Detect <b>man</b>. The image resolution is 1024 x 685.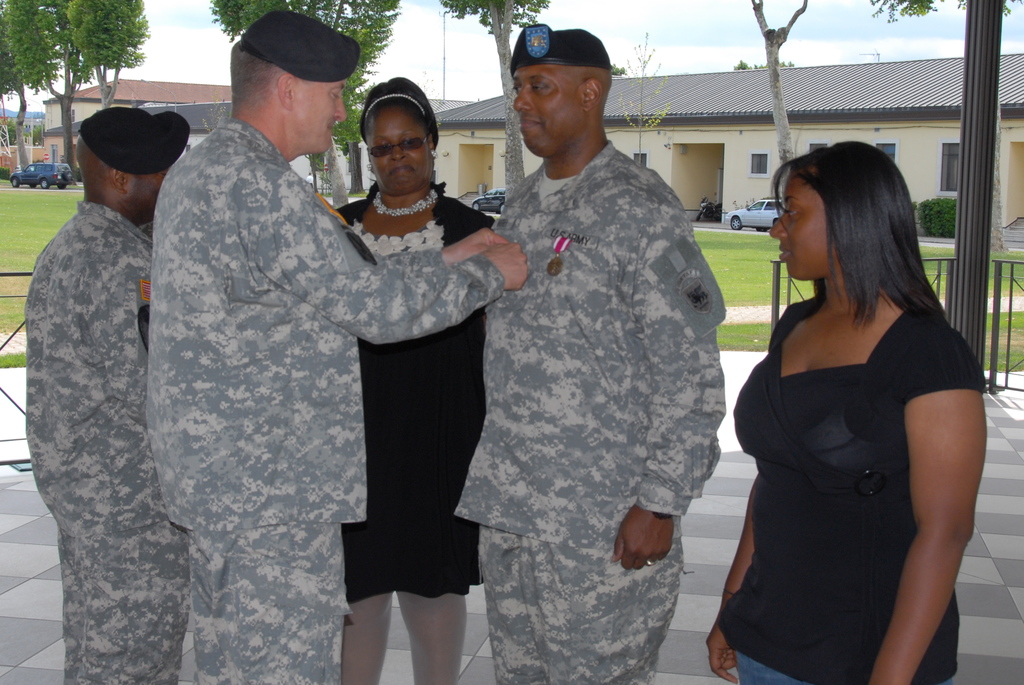
[left=147, top=10, right=525, bottom=684].
